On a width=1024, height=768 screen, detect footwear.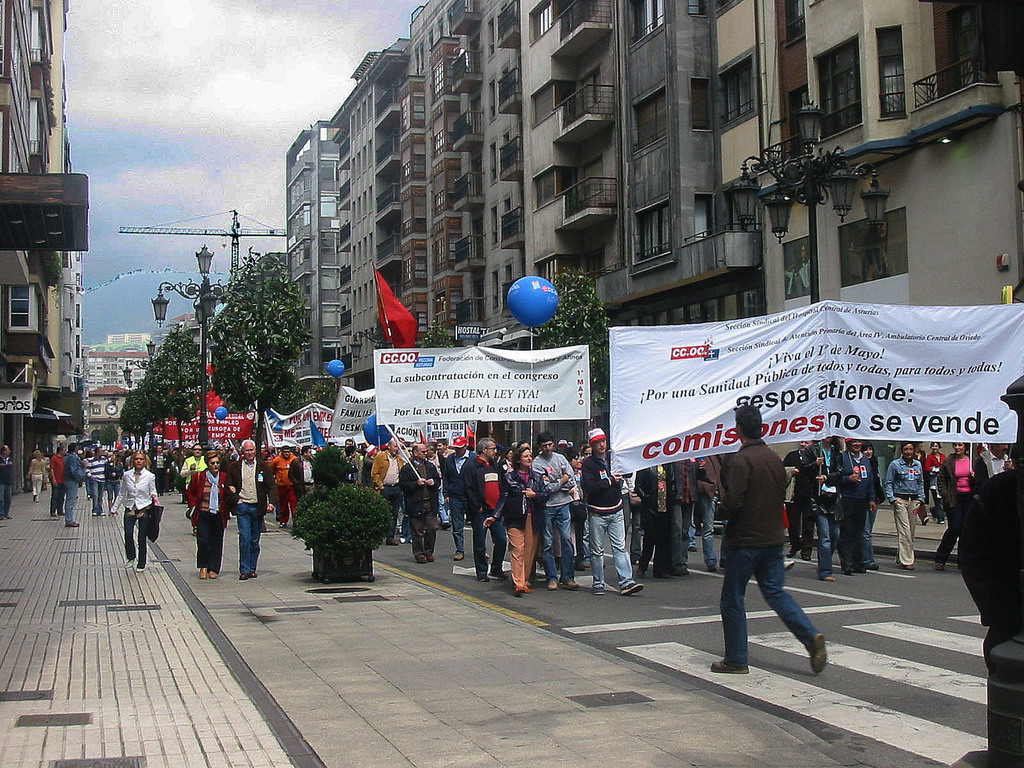
Rect(515, 585, 524, 599).
